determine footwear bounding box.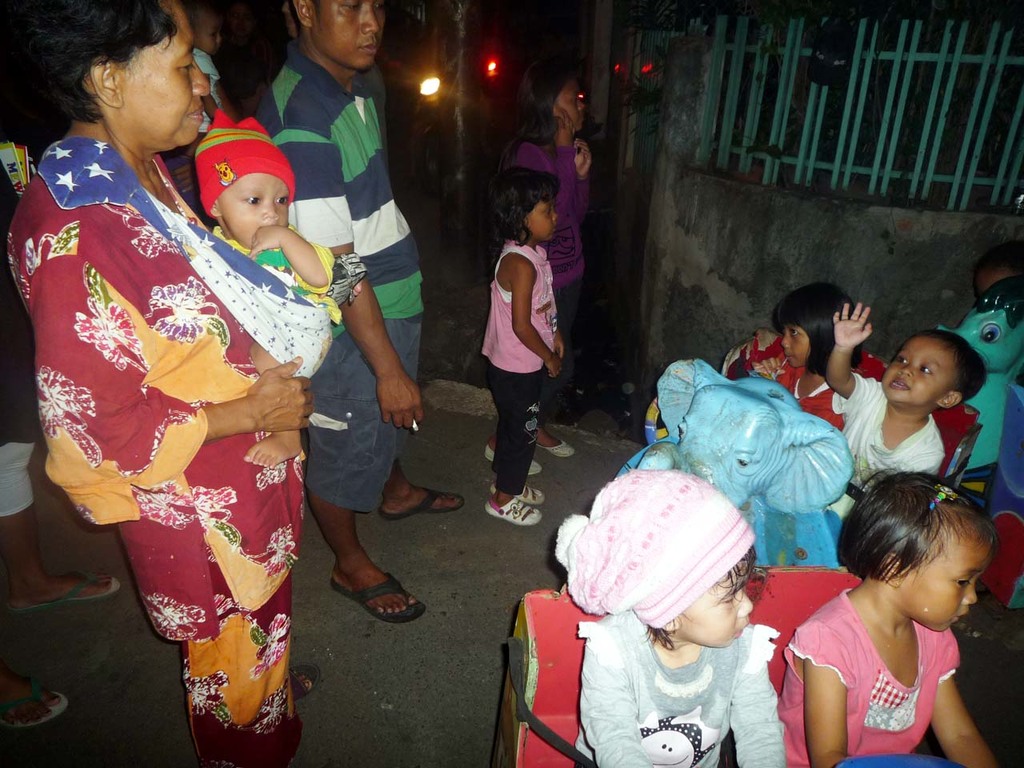
Determined: <box>496,479,550,506</box>.
